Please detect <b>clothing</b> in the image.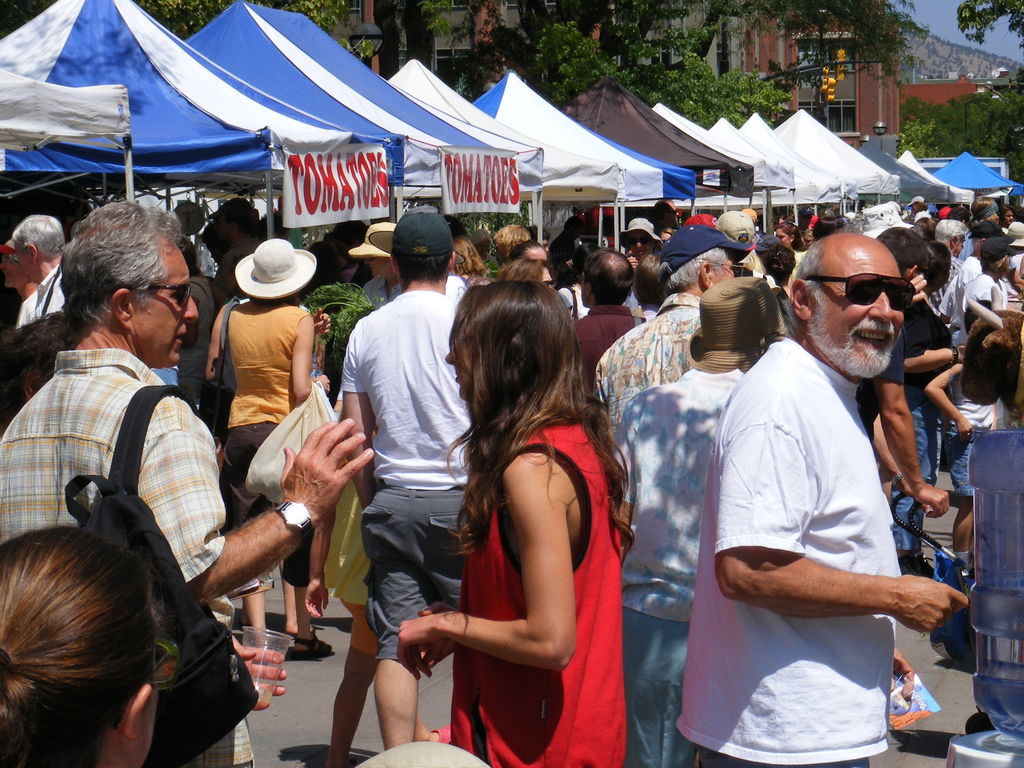
l=885, t=292, r=953, b=556.
